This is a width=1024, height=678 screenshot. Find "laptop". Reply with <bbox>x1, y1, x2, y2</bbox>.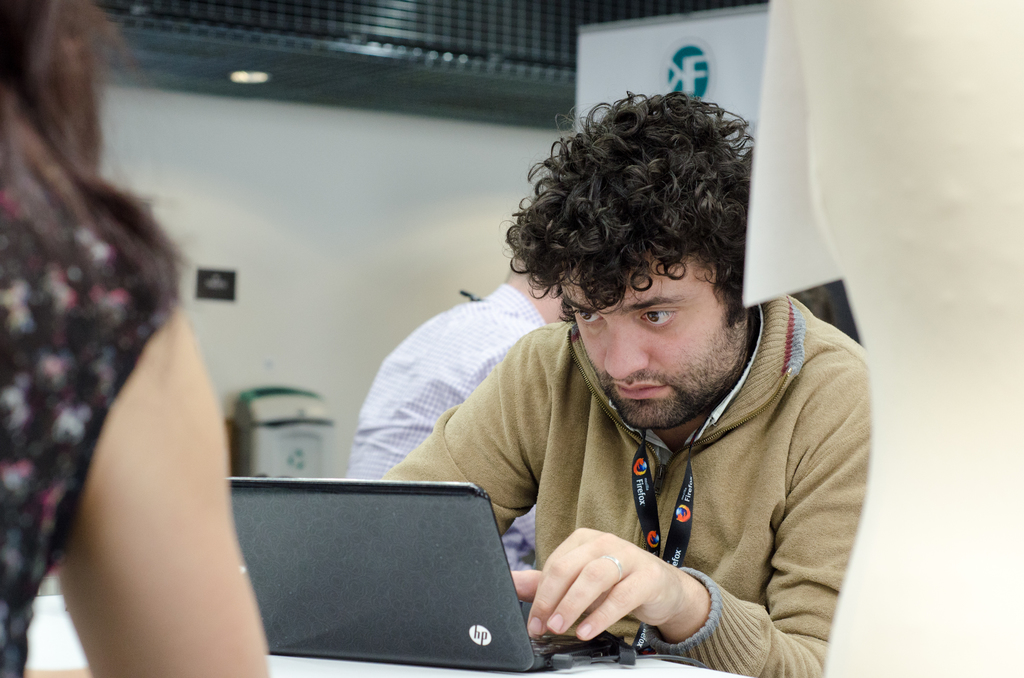
<bbox>213, 462, 559, 676</bbox>.
